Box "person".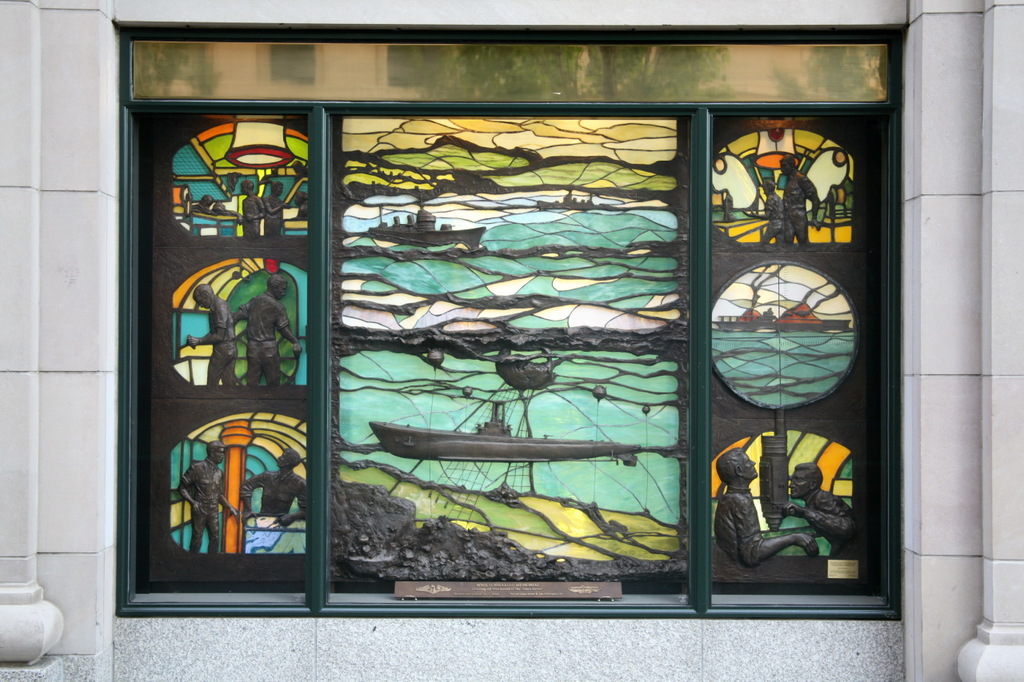
[x1=722, y1=444, x2=819, y2=561].
